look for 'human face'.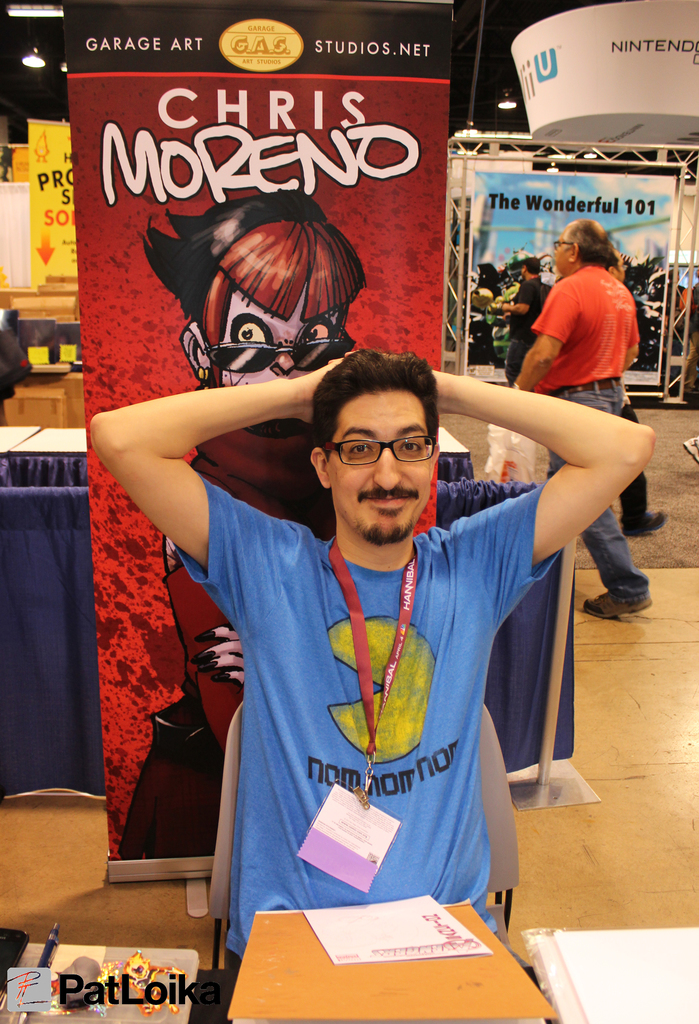
Found: <bbox>331, 383, 429, 524</bbox>.
